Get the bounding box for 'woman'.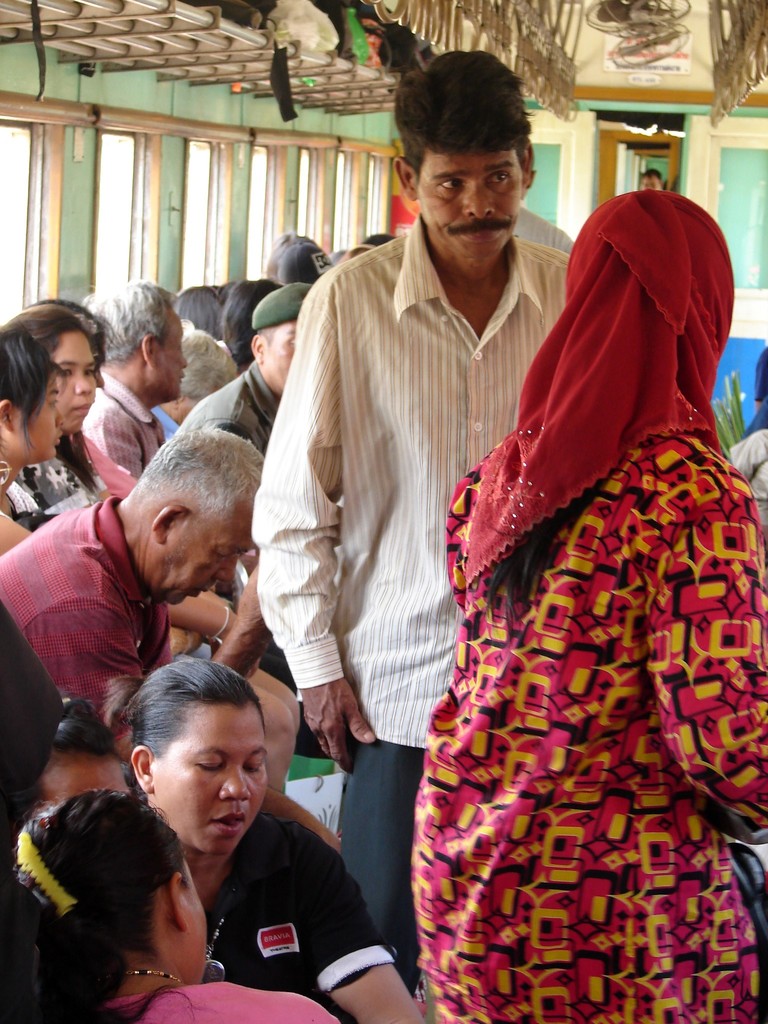
region(9, 303, 128, 532).
